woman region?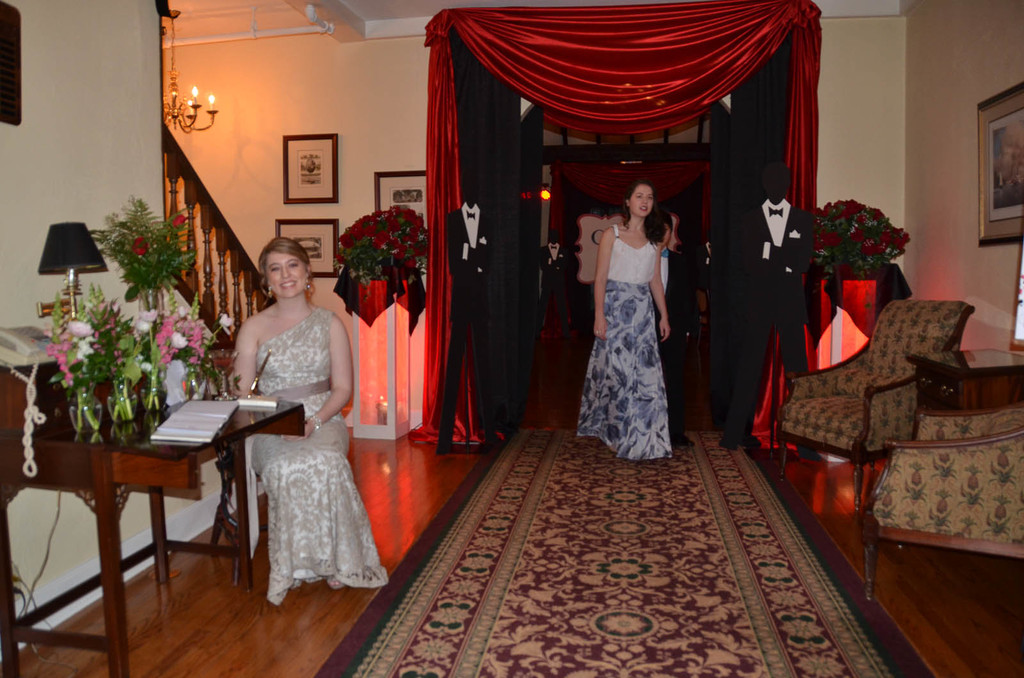
<bbox>584, 159, 703, 462</bbox>
